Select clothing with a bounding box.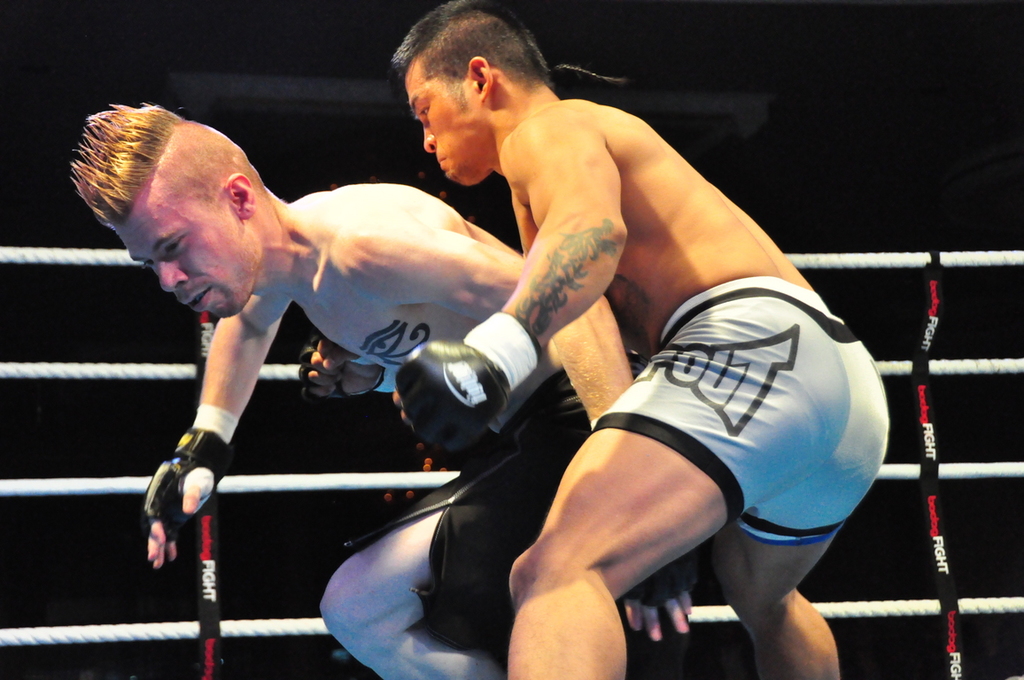
{"x1": 344, "y1": 358, "x2": 647, "y2": 641}.
